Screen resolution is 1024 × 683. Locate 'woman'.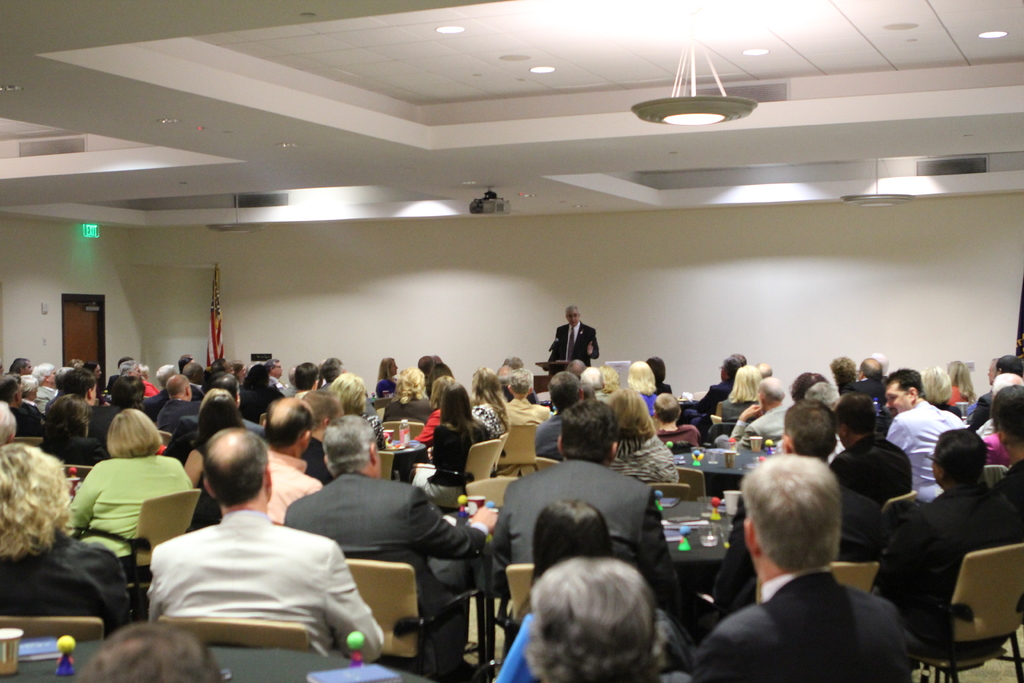
(377,368,435,416).
